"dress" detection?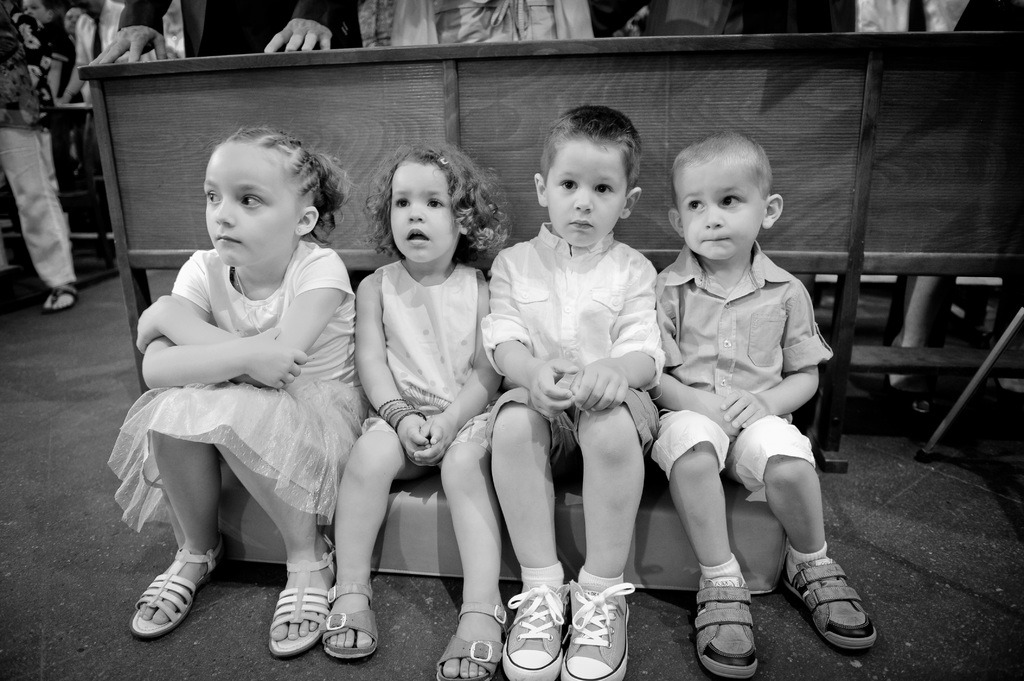
138, 242, 346, 516
